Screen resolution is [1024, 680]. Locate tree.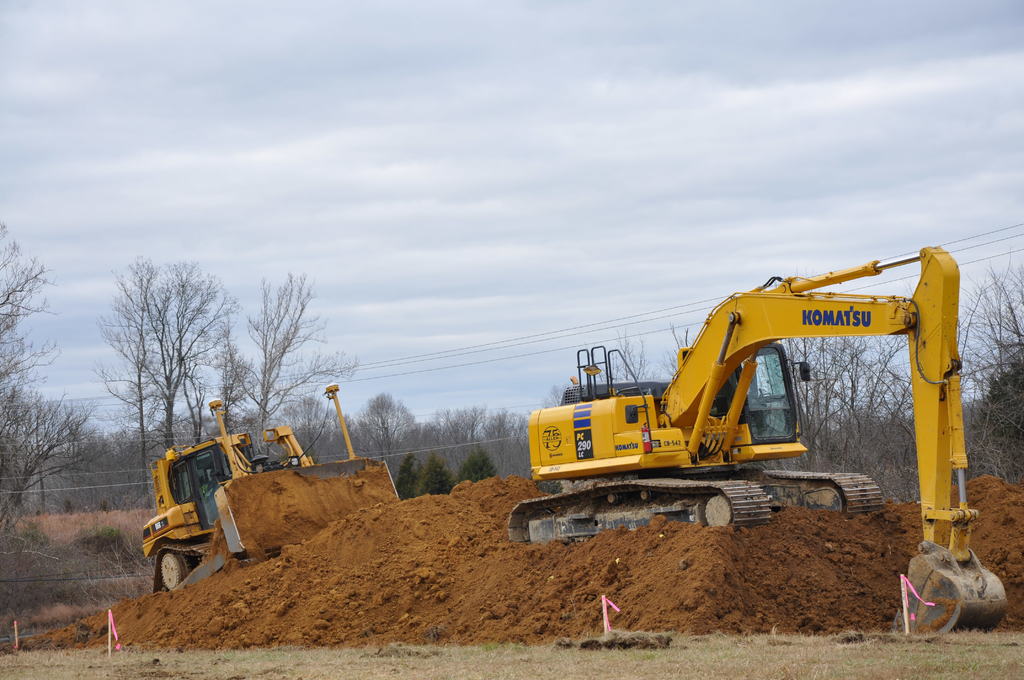
locate(85, 271, 242, 424).
